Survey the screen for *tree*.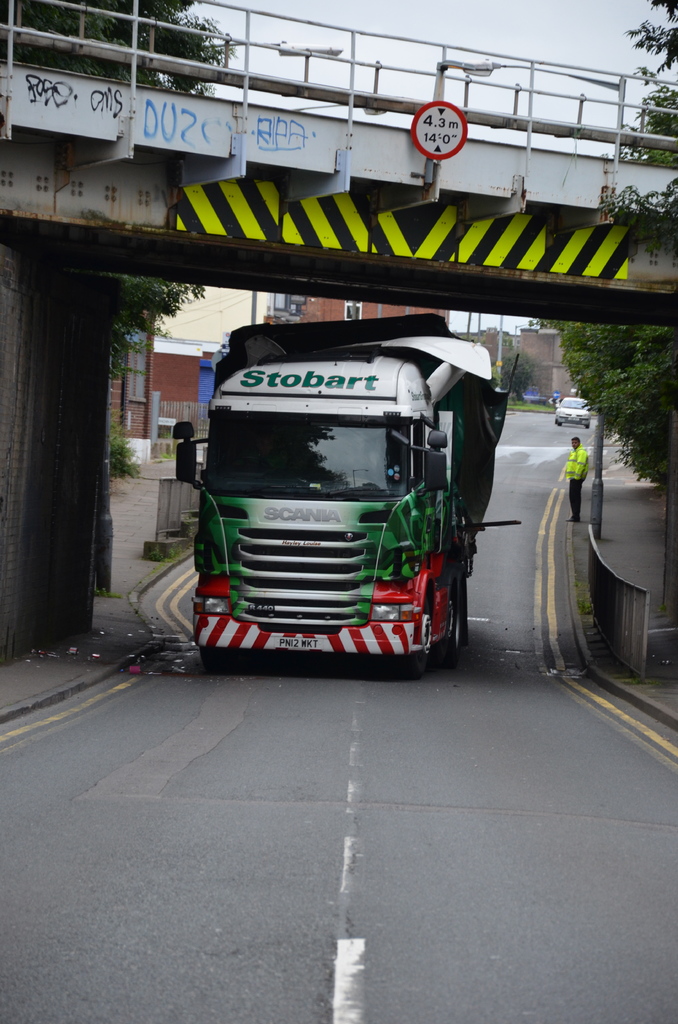
Survey found: region(0, 0, 224, 365).
